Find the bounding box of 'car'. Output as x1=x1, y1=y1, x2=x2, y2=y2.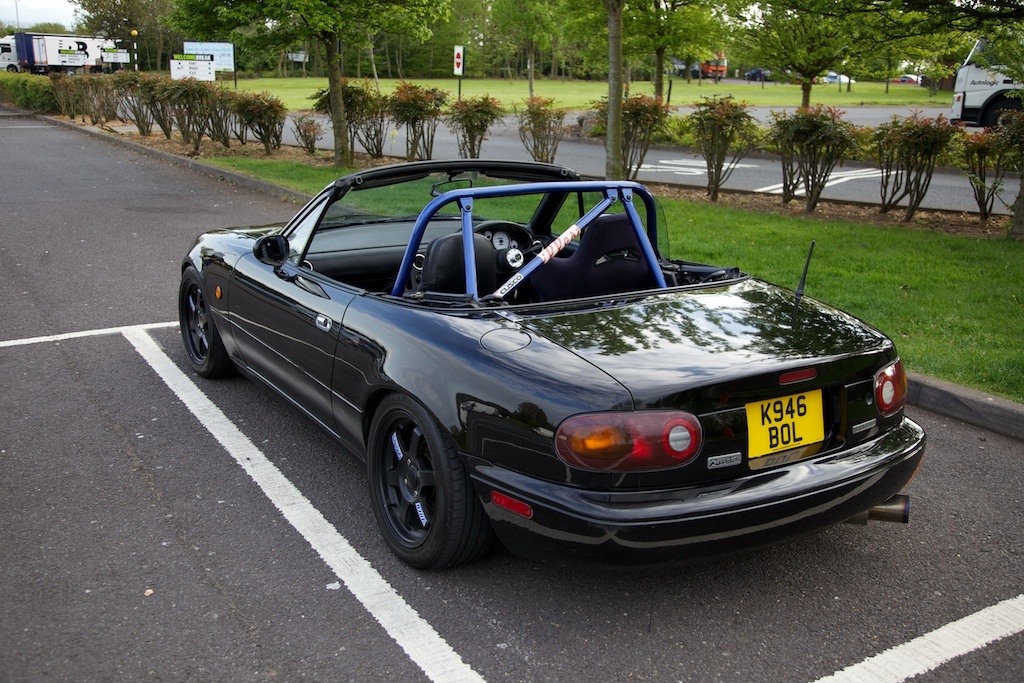
x1=743, y1=67, x2=780, y2=80.
